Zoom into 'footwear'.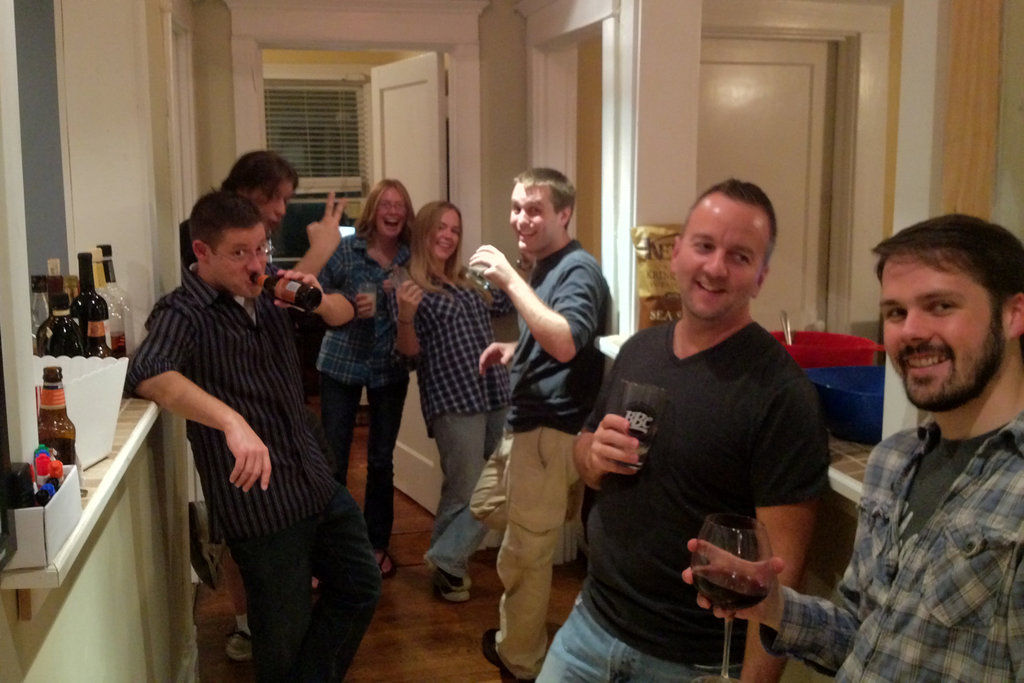
Zoom target: {"x1": 433, "y1": 572, "x2": 474, "y2": 601}.
